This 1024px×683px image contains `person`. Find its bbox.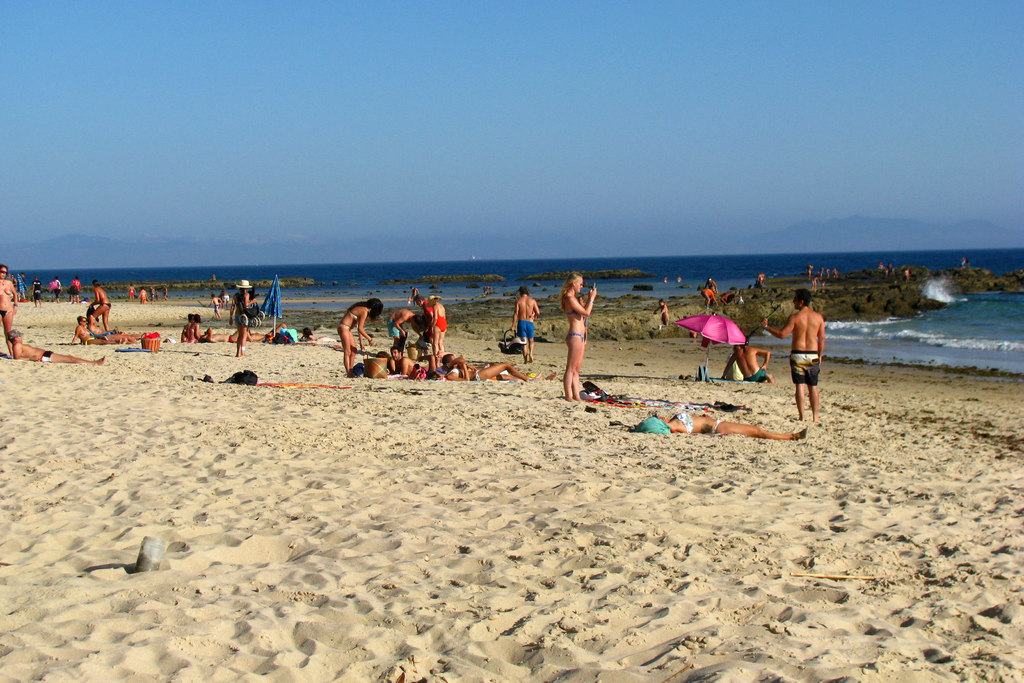
select_region(508, 284, 540, 360).
